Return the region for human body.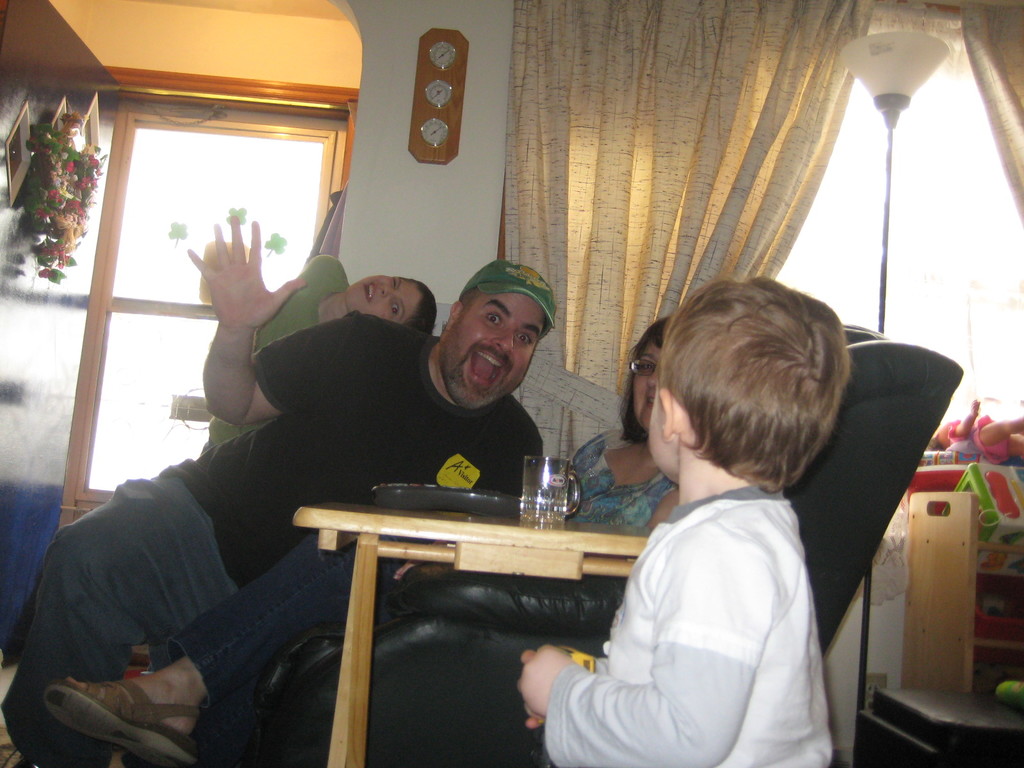
<bbox>38, 312, 680, 767</bbox>.
